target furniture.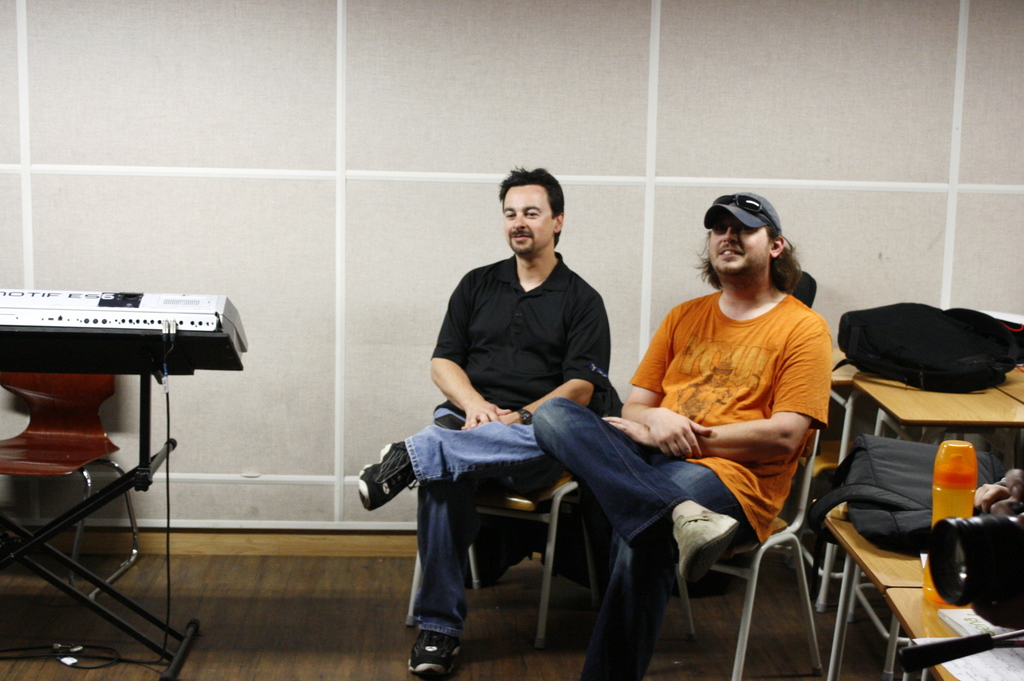
Target region: bbox(820, 509, 927, 671).
